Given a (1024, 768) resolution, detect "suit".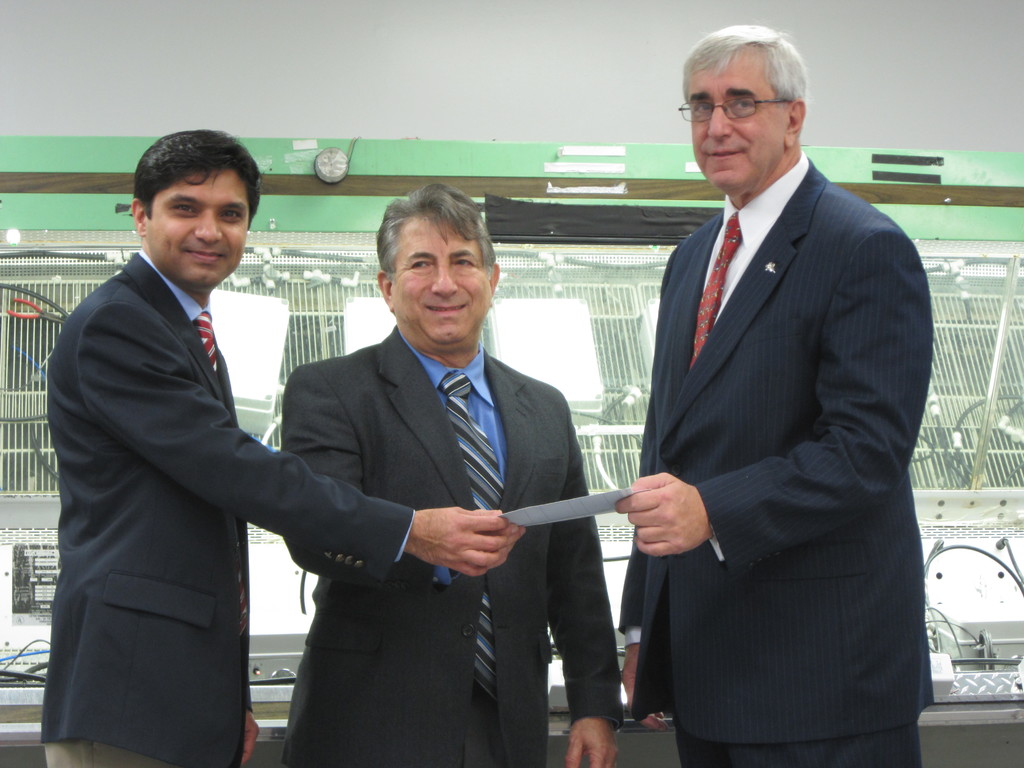
BBox(616, 152, 935, 763).
